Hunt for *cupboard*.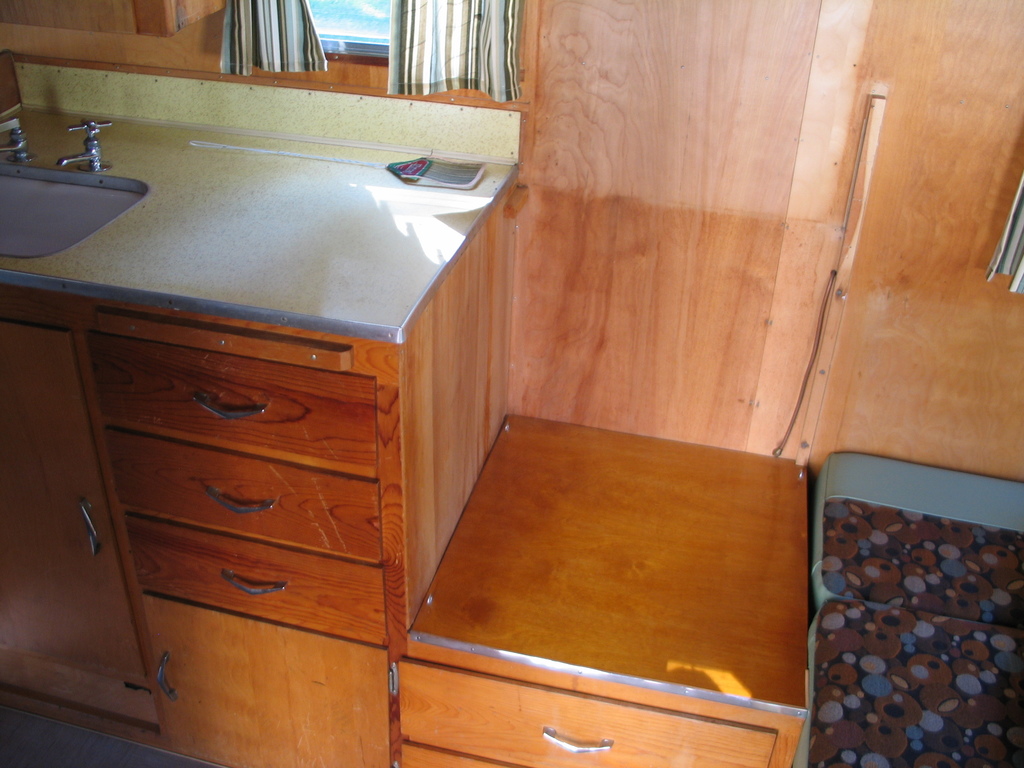
Hunted down at 0 123 627 764.
